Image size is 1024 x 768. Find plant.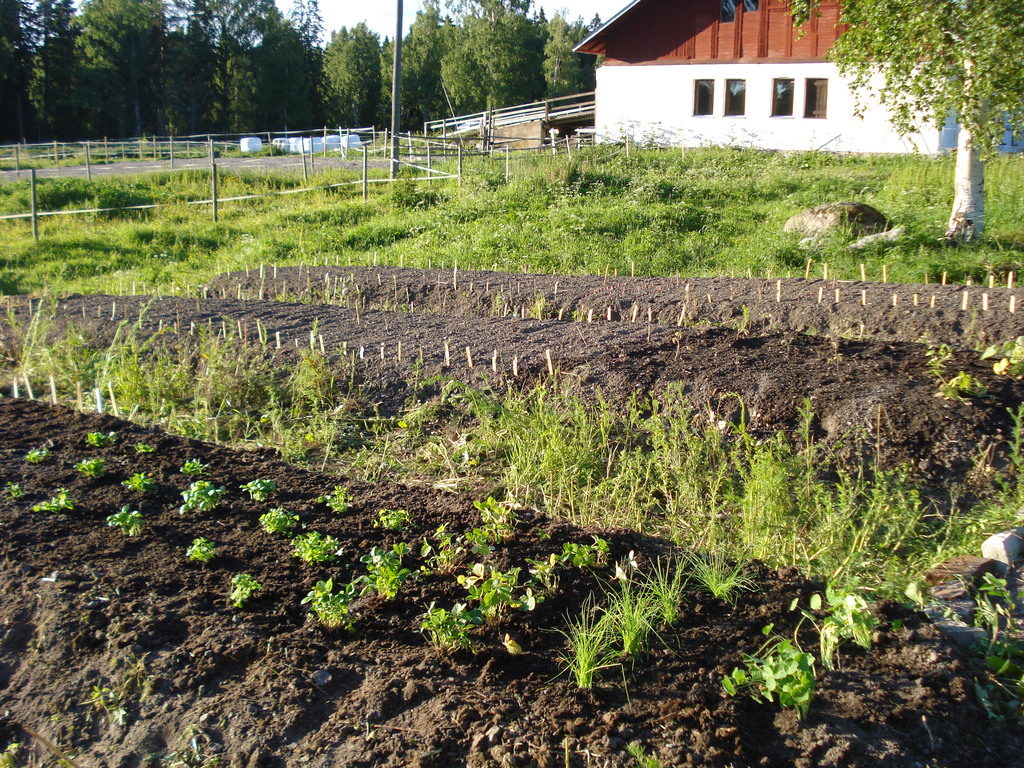
[301,577,364,639].
